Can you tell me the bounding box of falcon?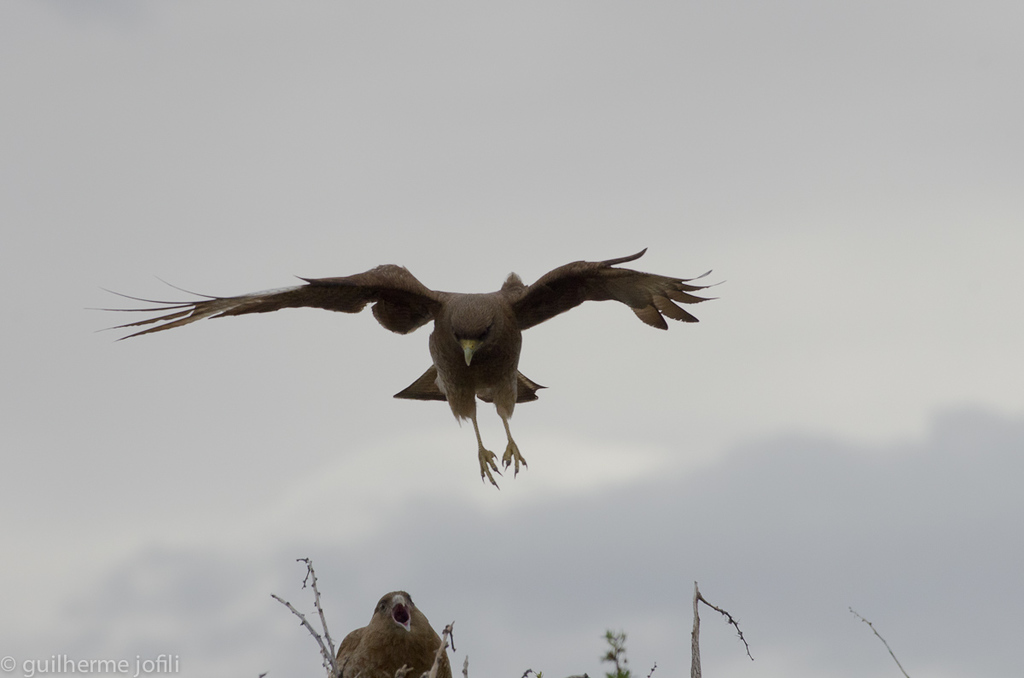
box=[329, 590, 452, 677].
